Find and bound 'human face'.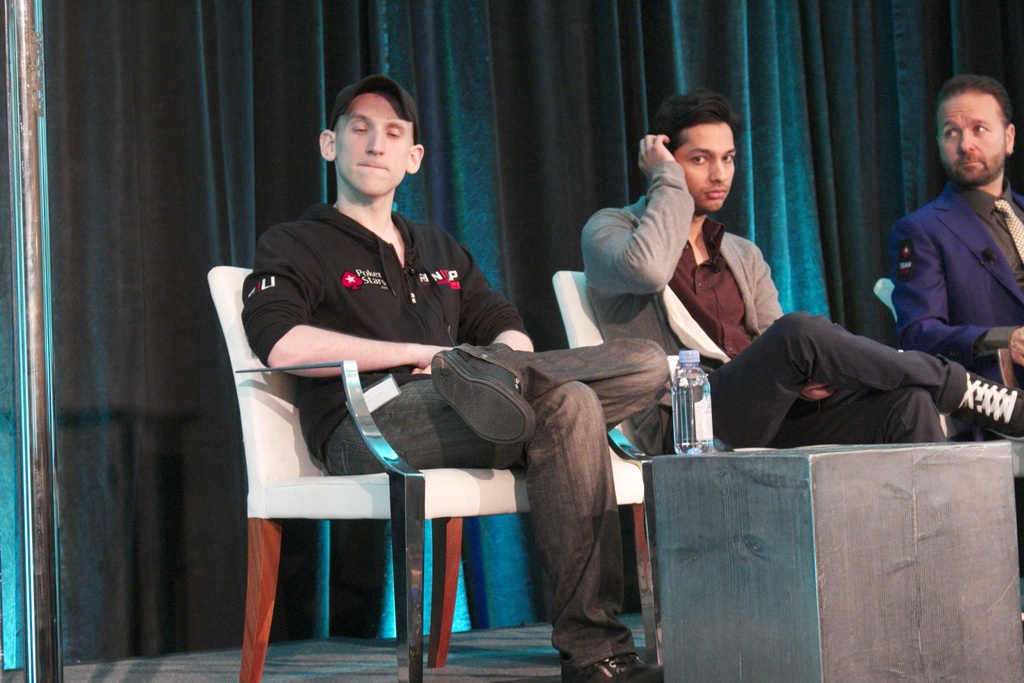
Bound: select_region(935, 90, 1009, 183).
